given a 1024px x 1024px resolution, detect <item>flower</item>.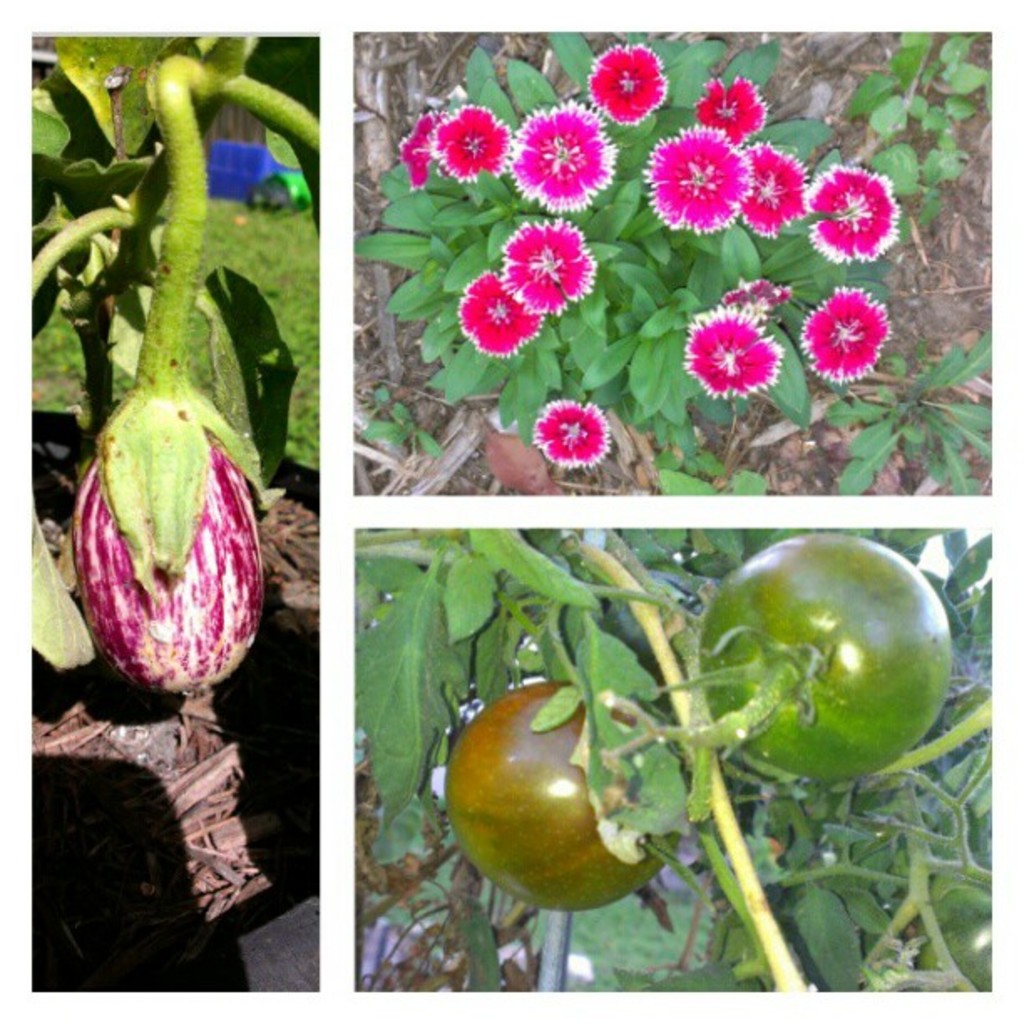
bbox(798, 286, 890, 376).
